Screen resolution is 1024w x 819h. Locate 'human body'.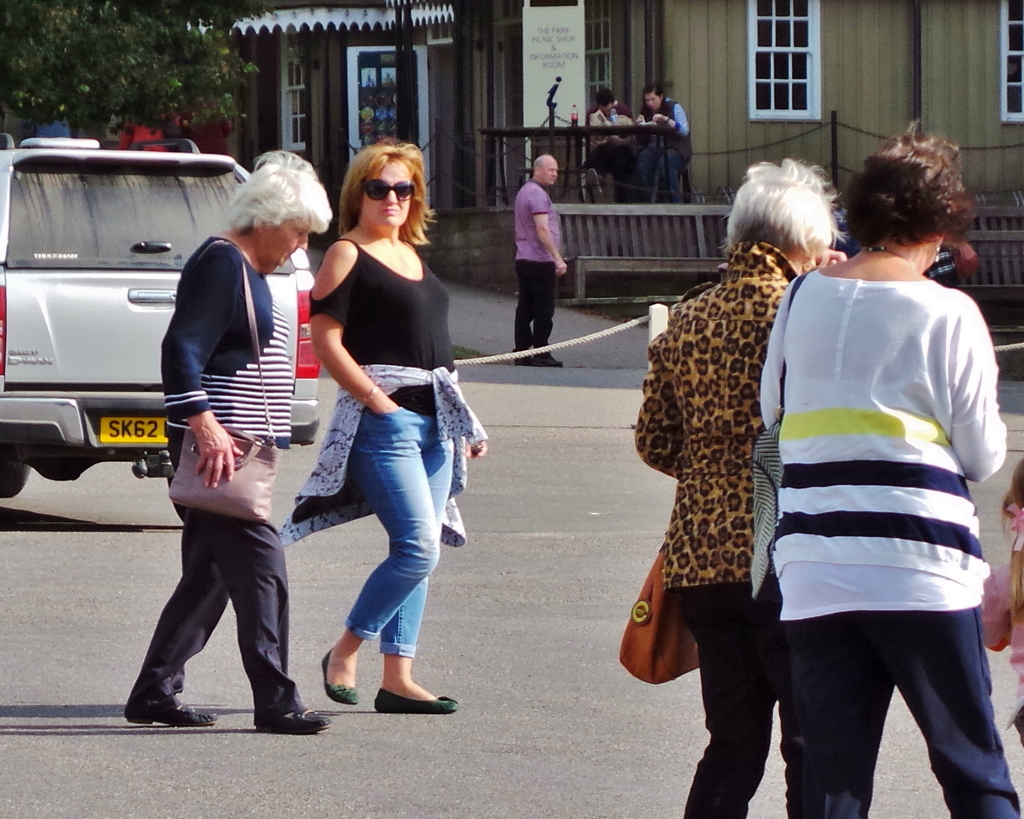
l=643, t=243, r=808, b=818.
